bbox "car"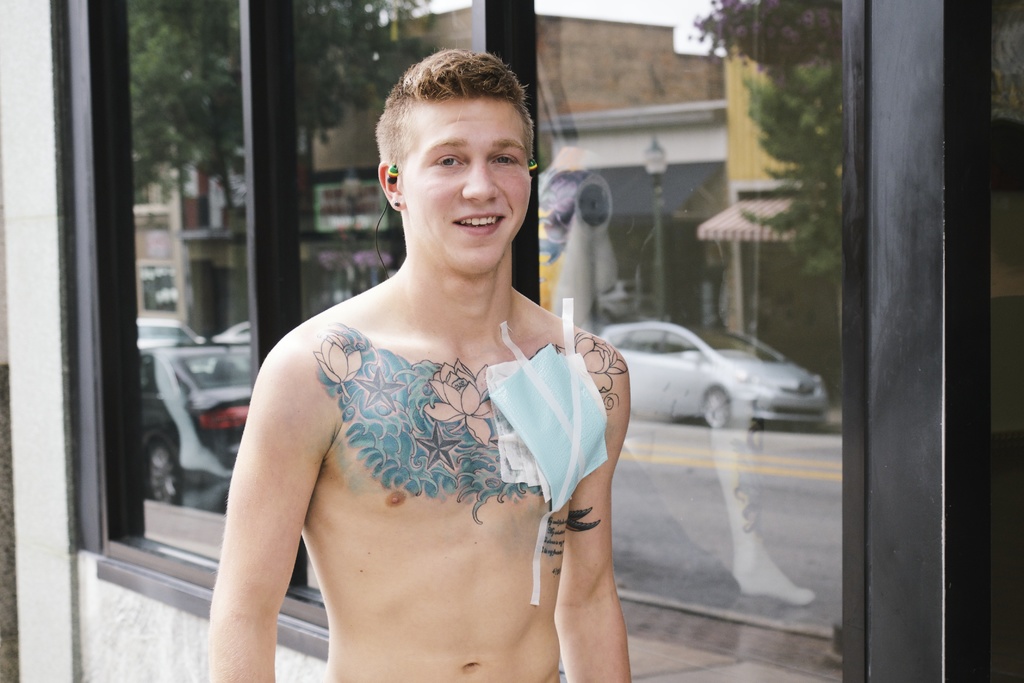
x1=144 y1=343 x2=255 y2=513
